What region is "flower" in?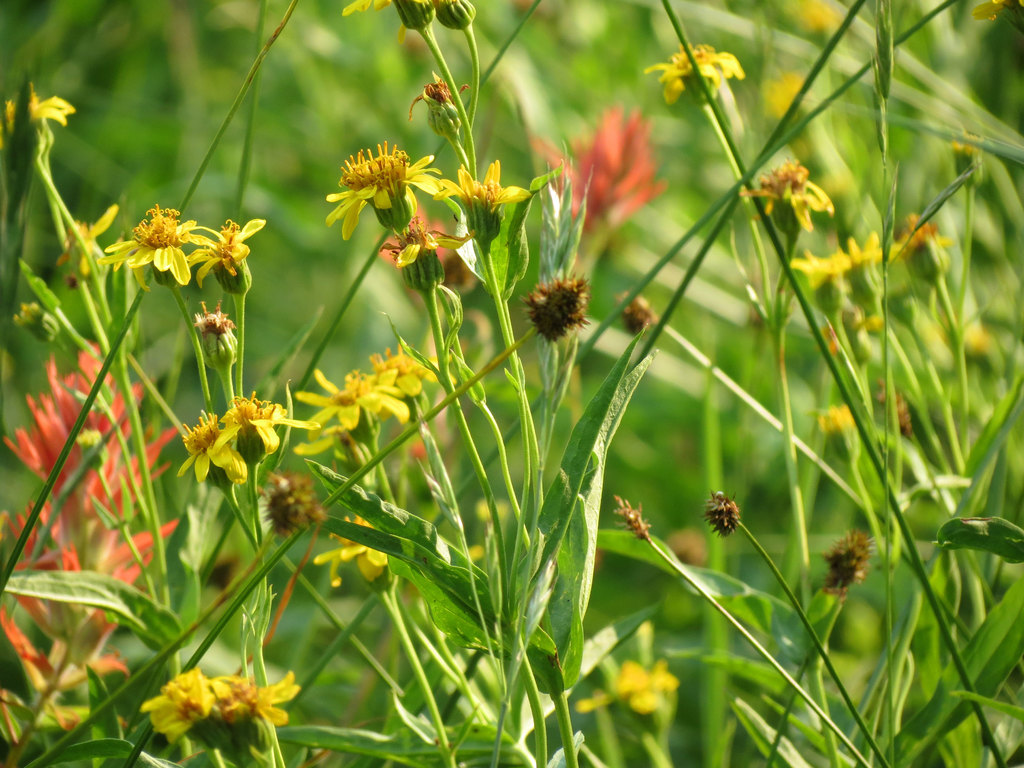
[left=58, top=204, right=120, bottom=285].
